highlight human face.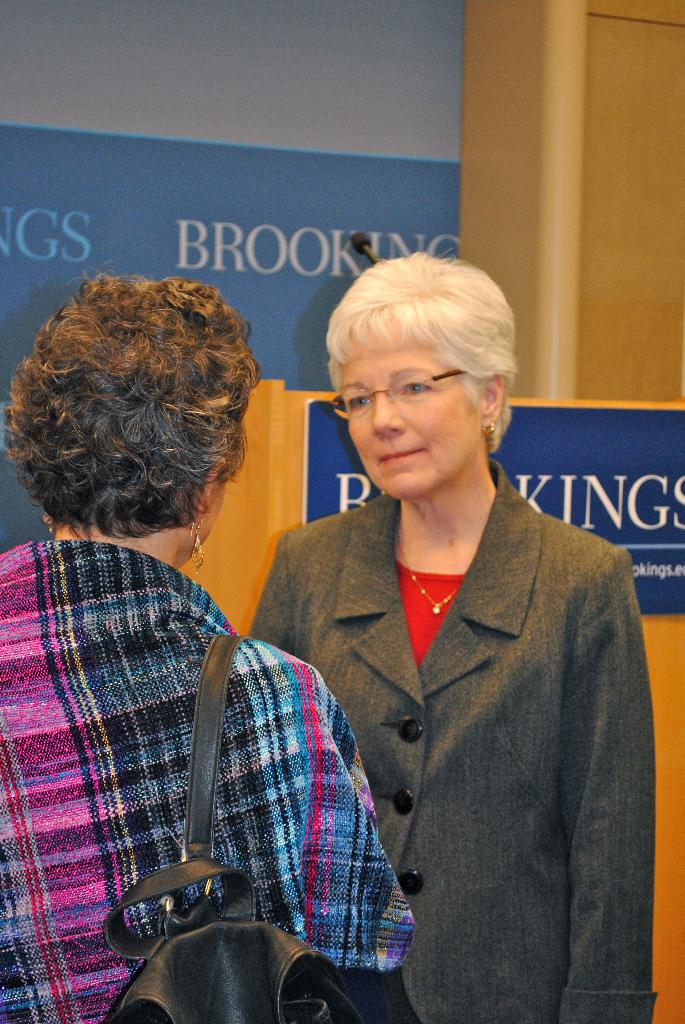
Highlighted region: region(345, 321, 483, 499).
